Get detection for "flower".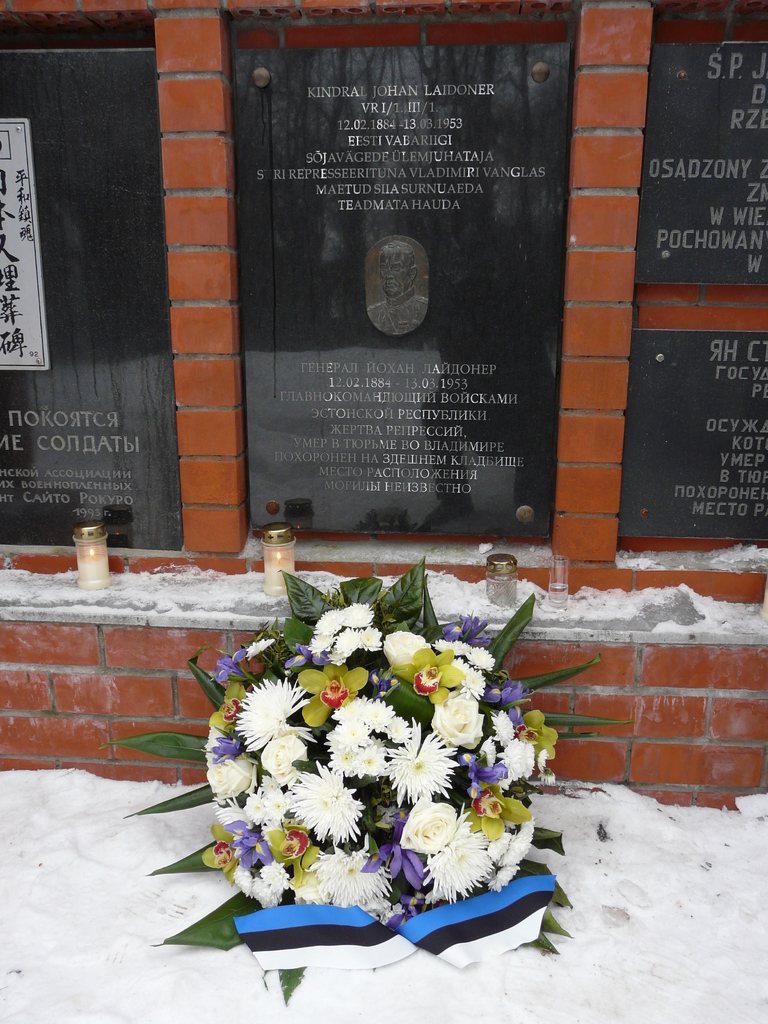
Detection: region(332, 599, 384, 630).
